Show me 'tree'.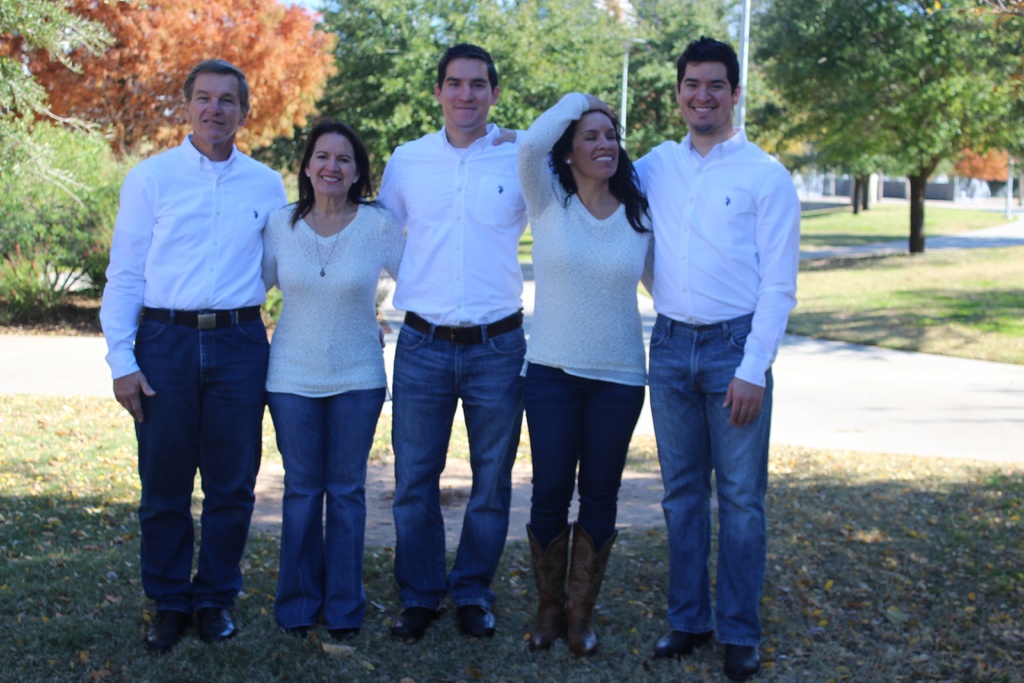
'tree' is here: <region>748, 0, 1023, 247</region>.
